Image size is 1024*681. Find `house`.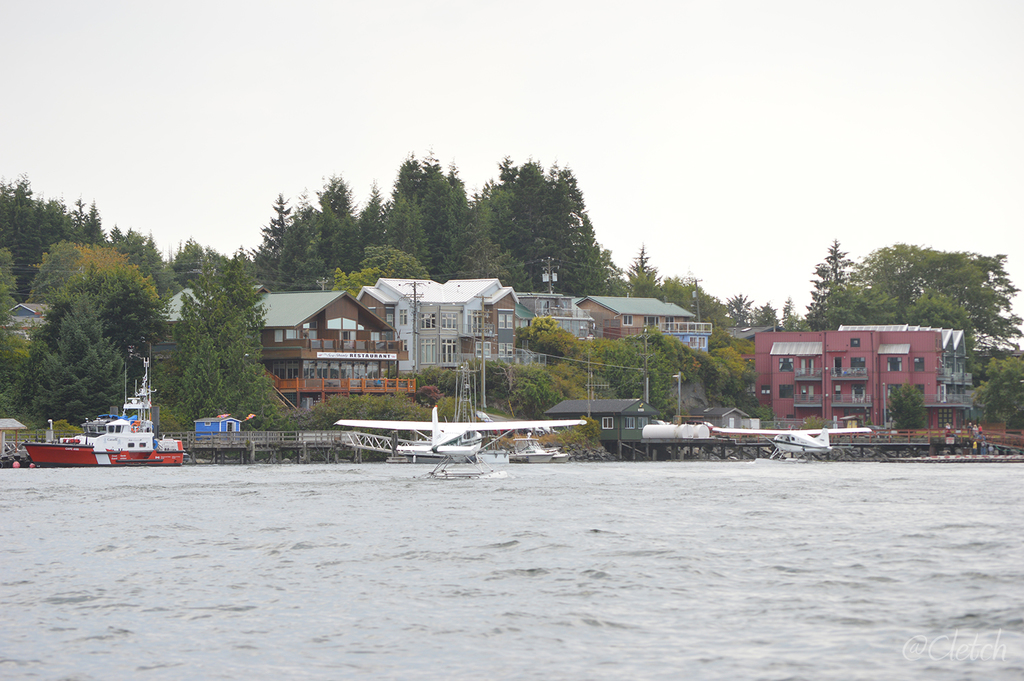
<box>727,294,980,446</box>.
